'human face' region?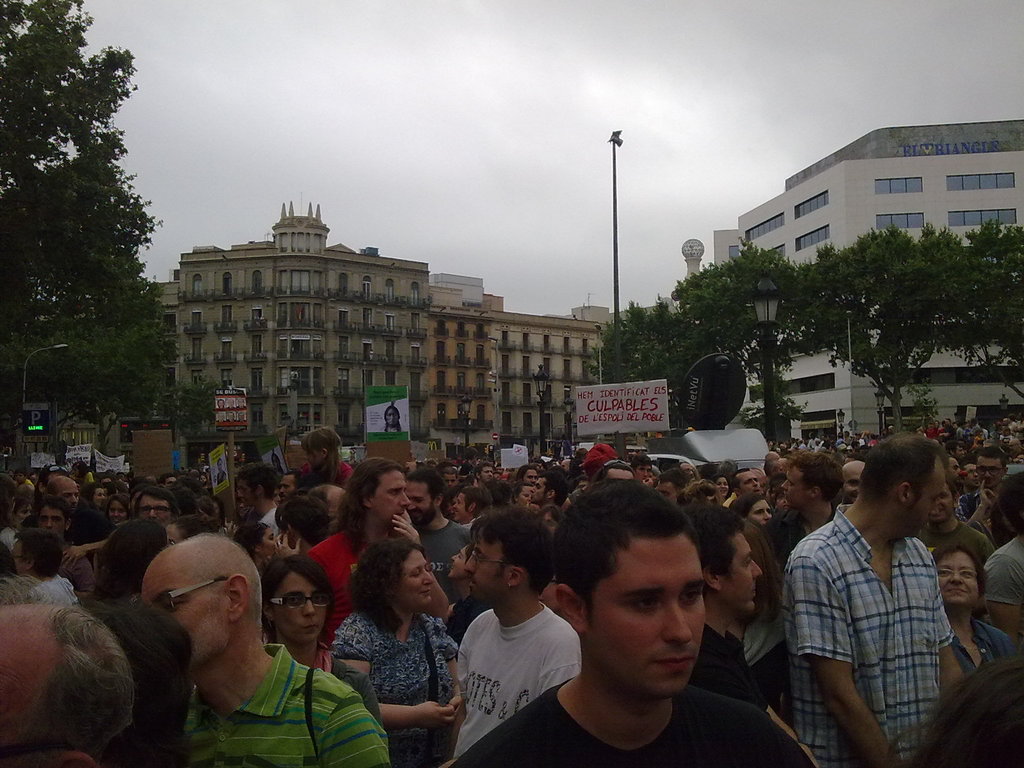
(left=930, top=484, right=952, bottom=525)
